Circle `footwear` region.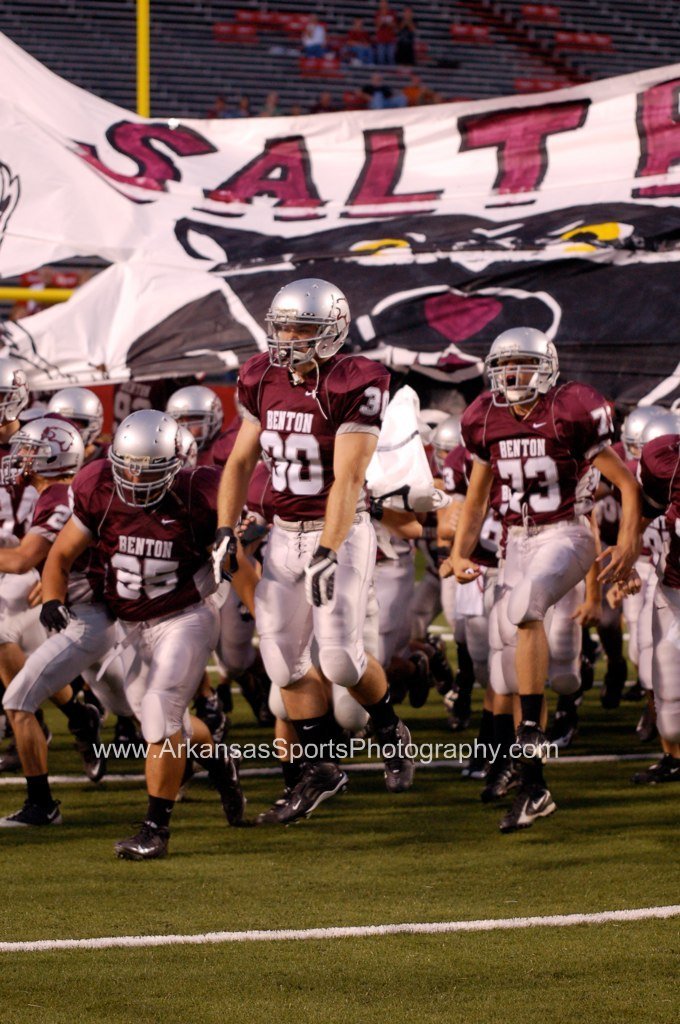
Region: 627/700/659/744.
